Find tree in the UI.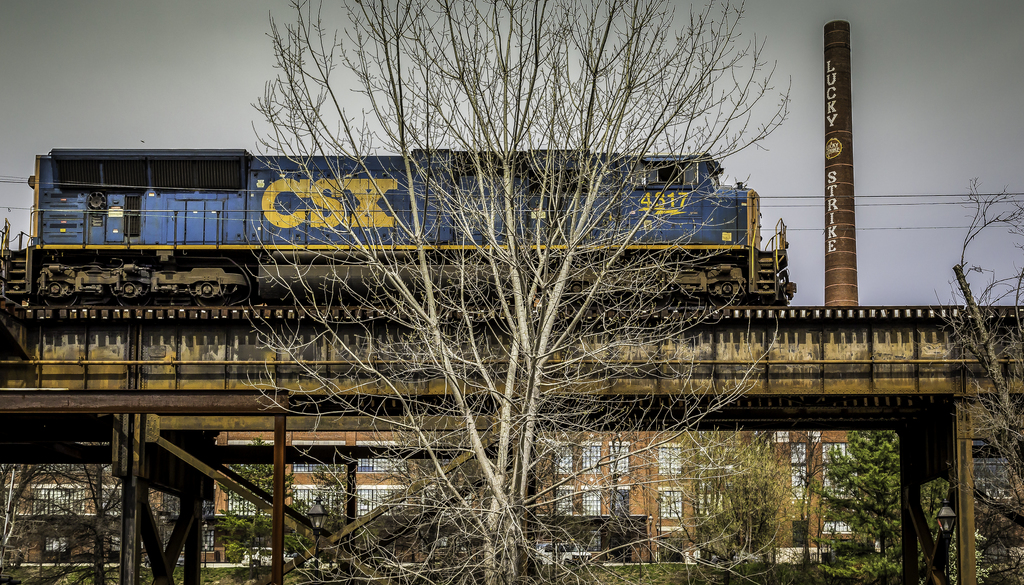
UI element at [209, 0, 802, 577].
